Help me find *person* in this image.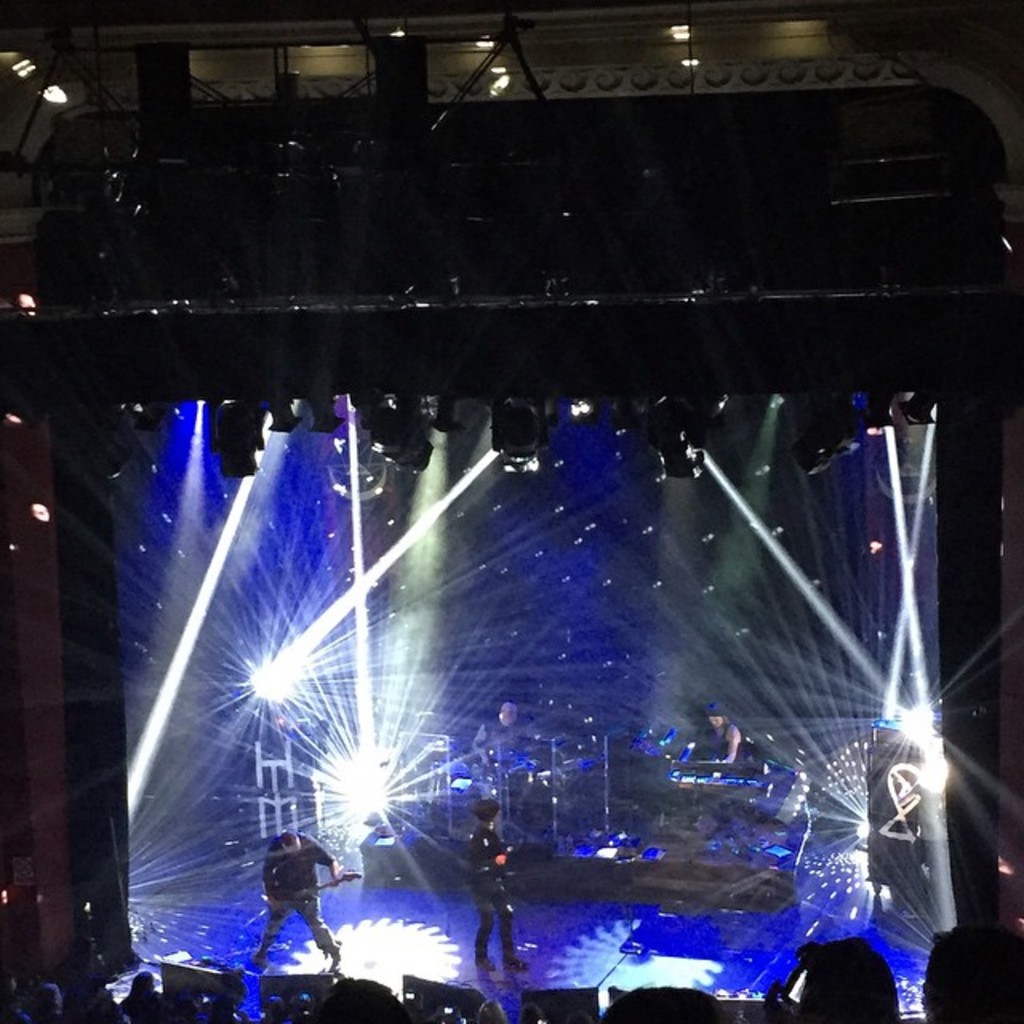
Found it: locate(464, 802, 531, 966).
